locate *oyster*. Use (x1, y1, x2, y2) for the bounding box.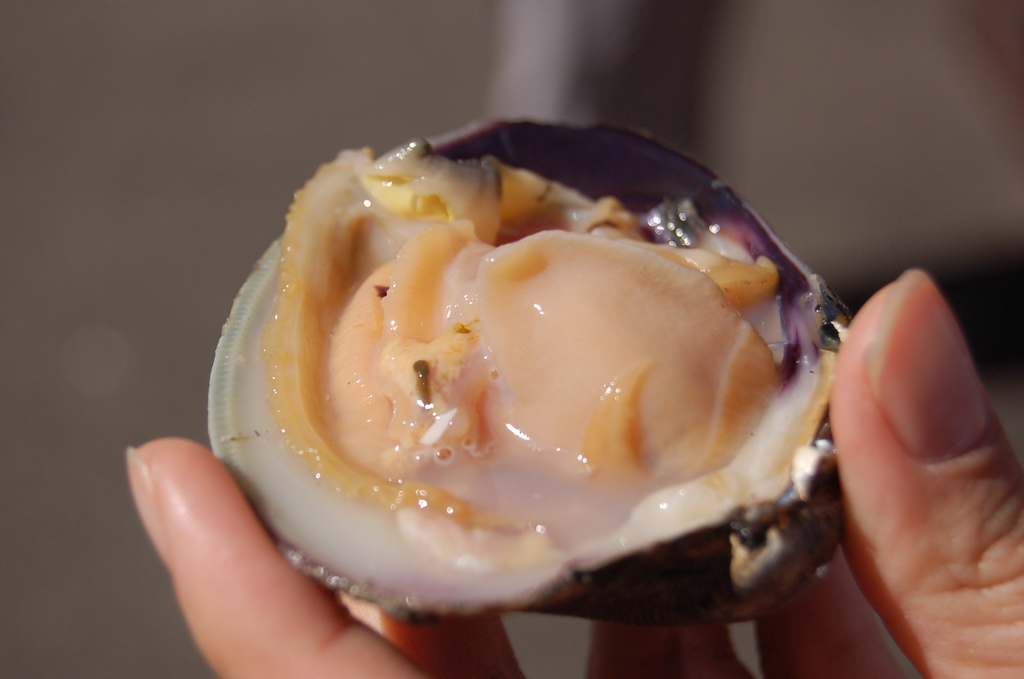
(202, 108, 875, 628).
